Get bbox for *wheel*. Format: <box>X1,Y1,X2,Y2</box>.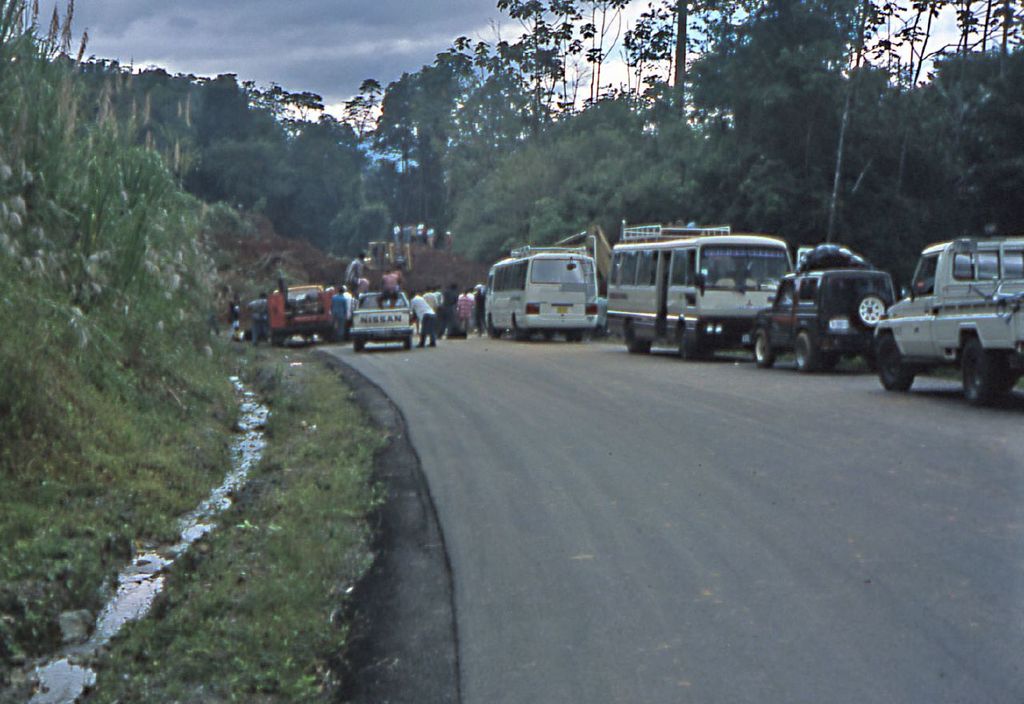
<box>515,325,527,343</box>.
